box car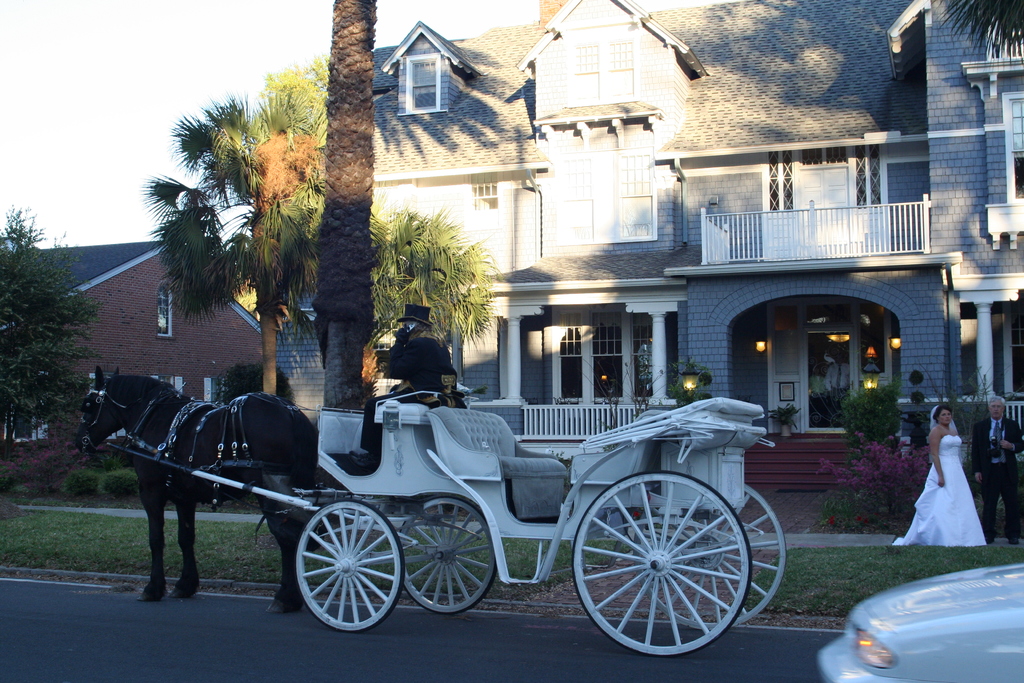
{"left": 815, "top": 559, "right": 1023, "bottom": 682}
